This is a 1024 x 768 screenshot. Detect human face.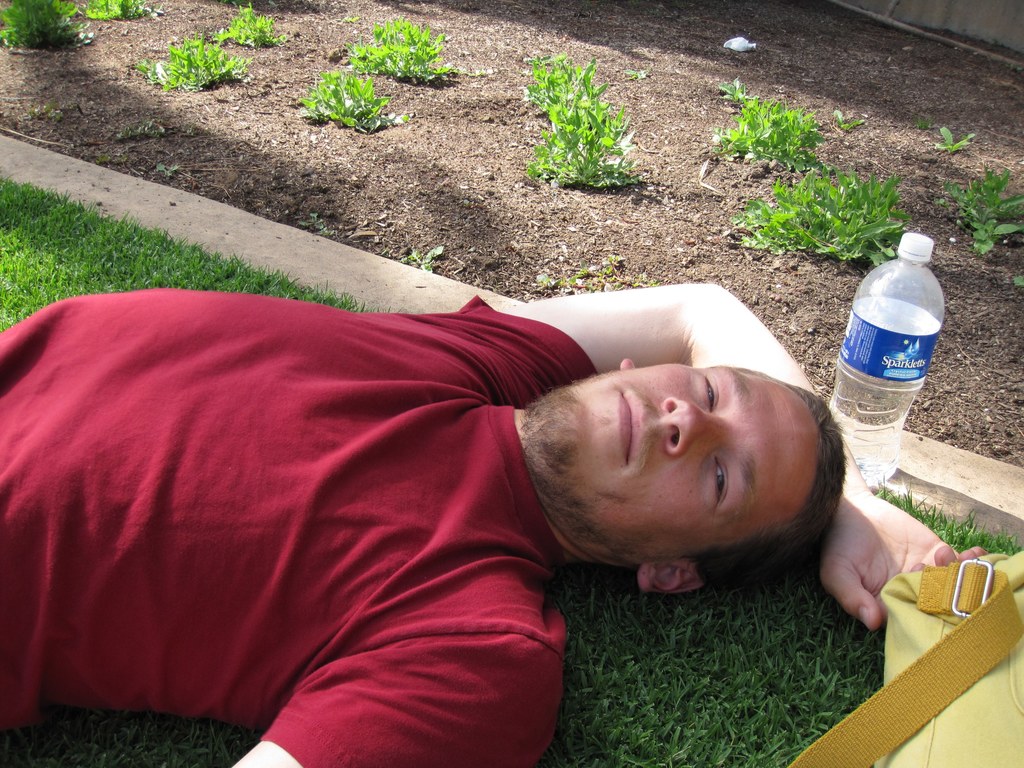
x1=536 y1=366 x2=816 y2=561.
